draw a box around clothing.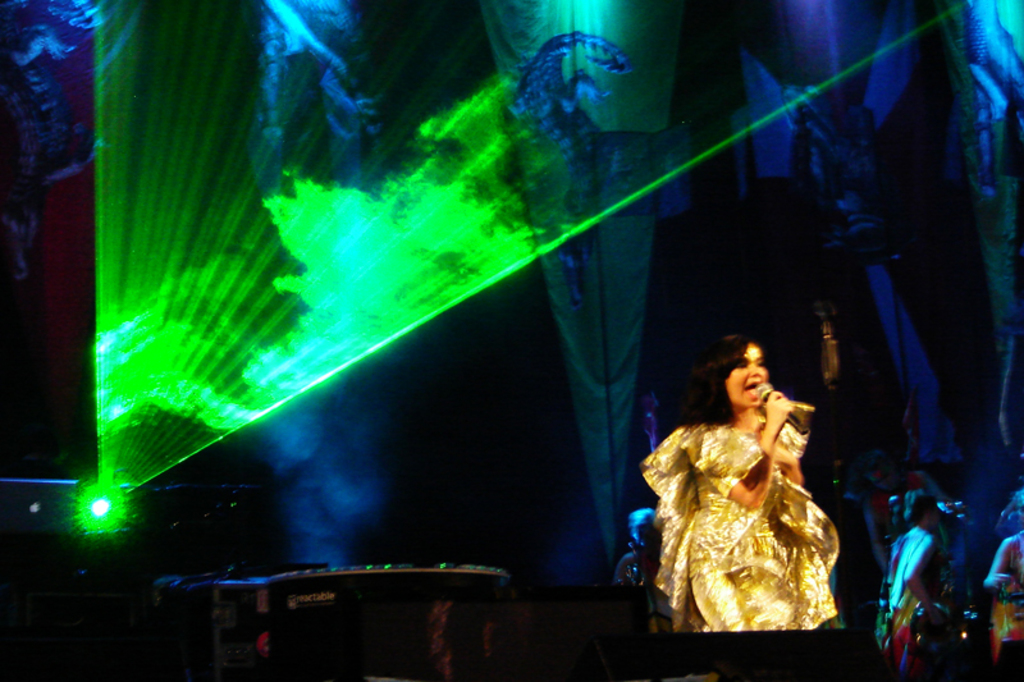
[left=632, top=403, right=829, bottom=640].
